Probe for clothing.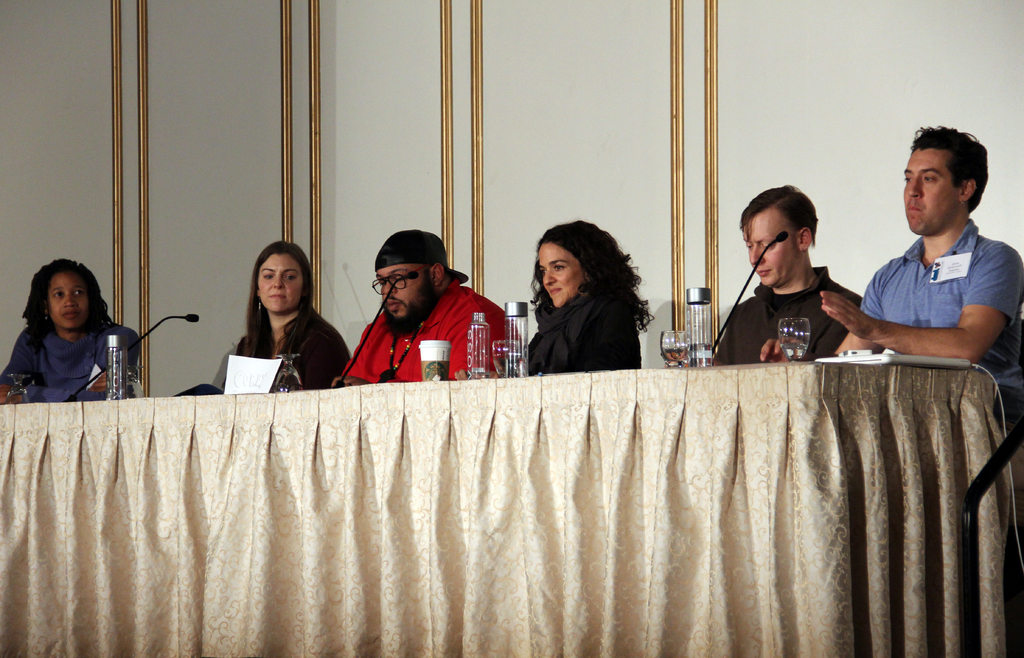
Probe result: Rect(704, 266, 860, 366).
